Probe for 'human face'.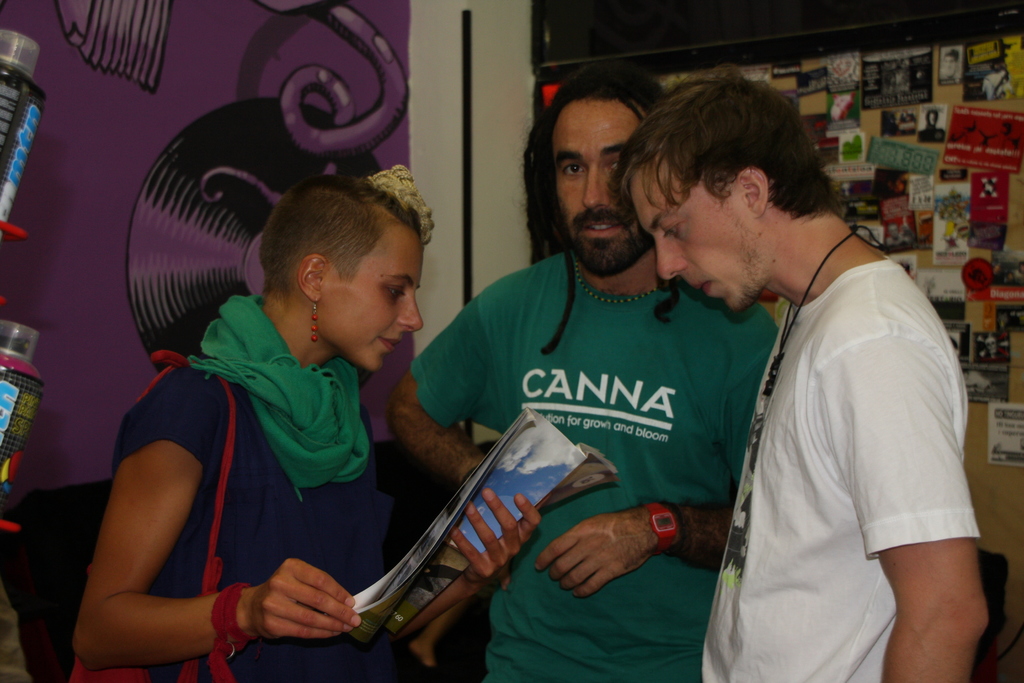
Probe result: bbox=(640, 199, 753, 309).
